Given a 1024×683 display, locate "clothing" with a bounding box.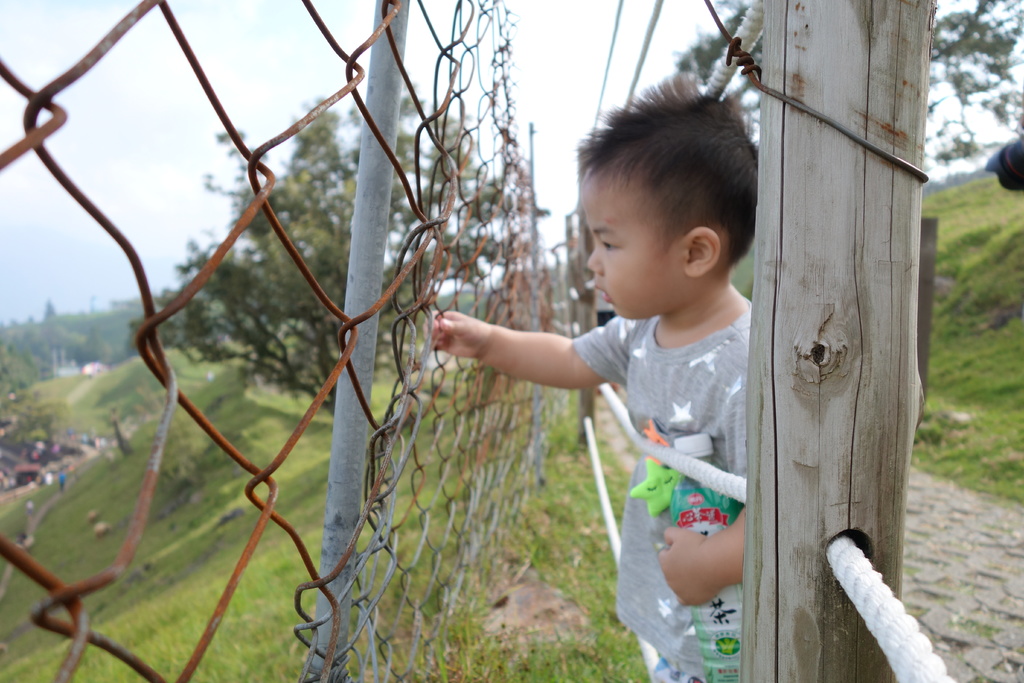
Located: <box>567,304,752,682</box>.
